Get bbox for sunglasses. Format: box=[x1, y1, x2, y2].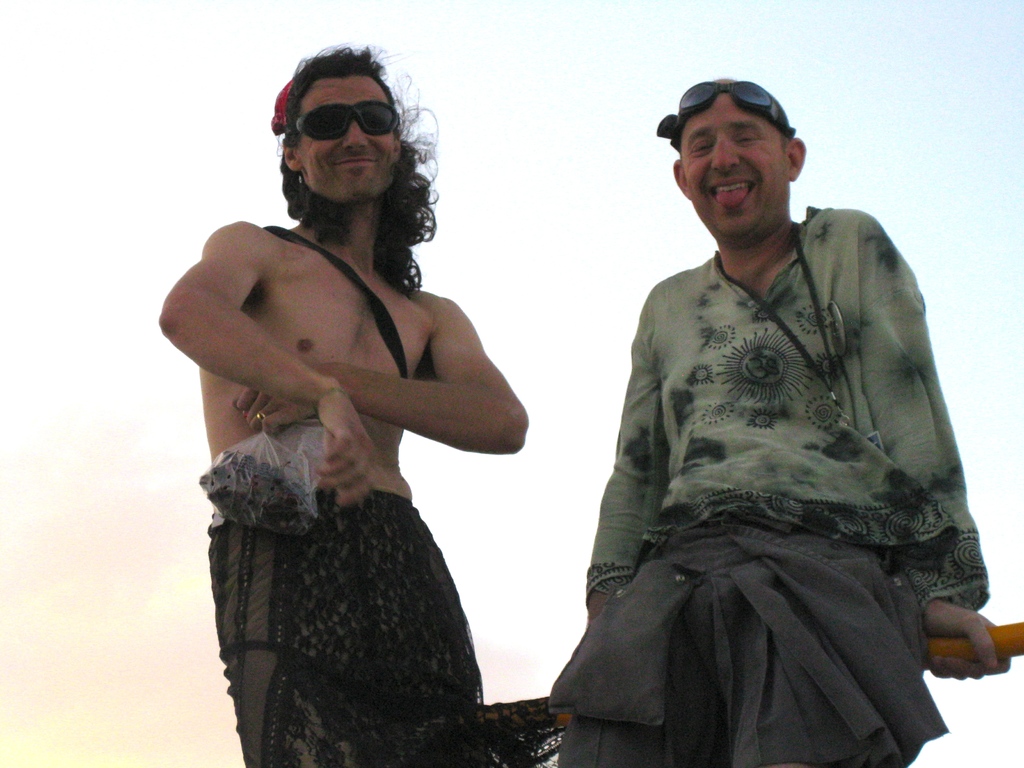
box=[299, 101, 405, 142].
